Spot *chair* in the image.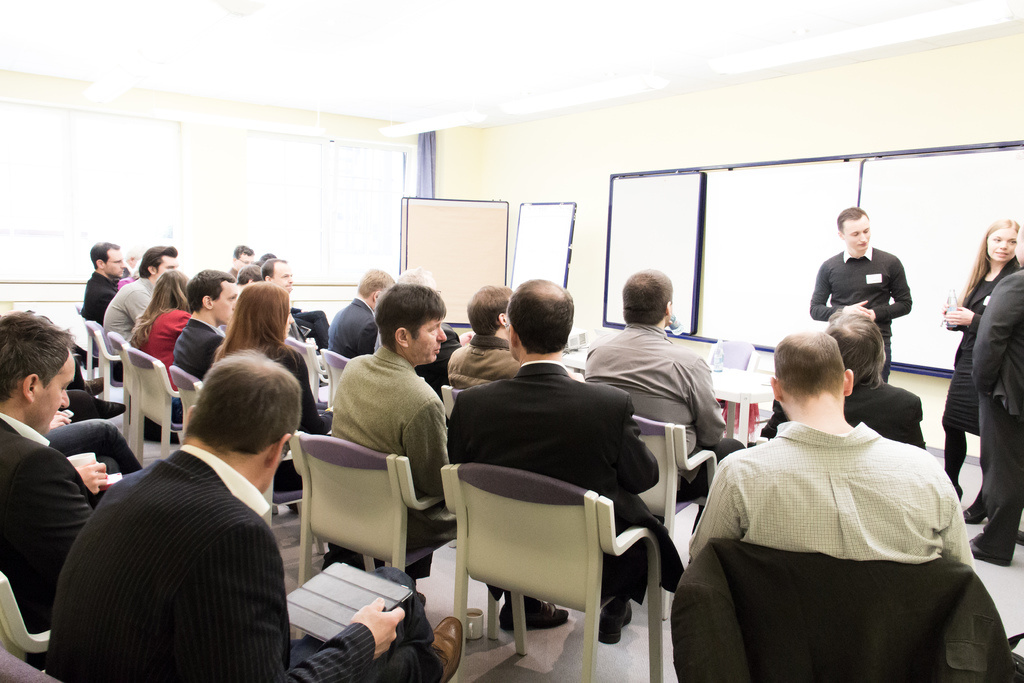
*chair* found at <bbox>438, 456, 645, 676</bbox>.
